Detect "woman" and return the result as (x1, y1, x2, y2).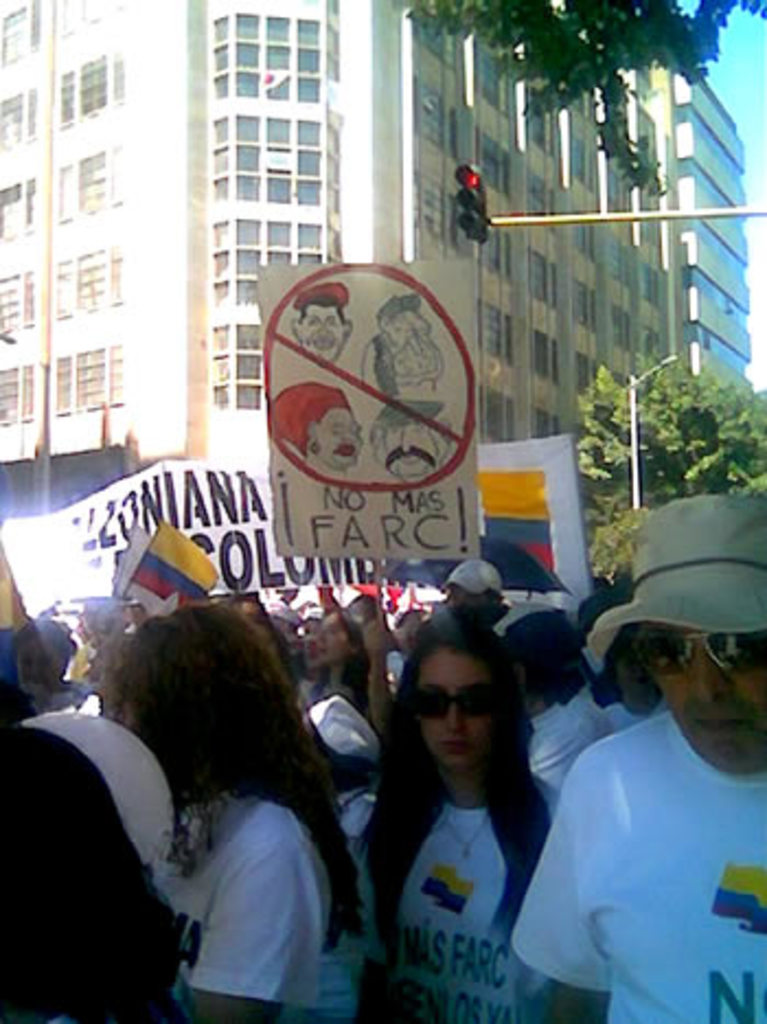
(289, 607, 364, 715).
